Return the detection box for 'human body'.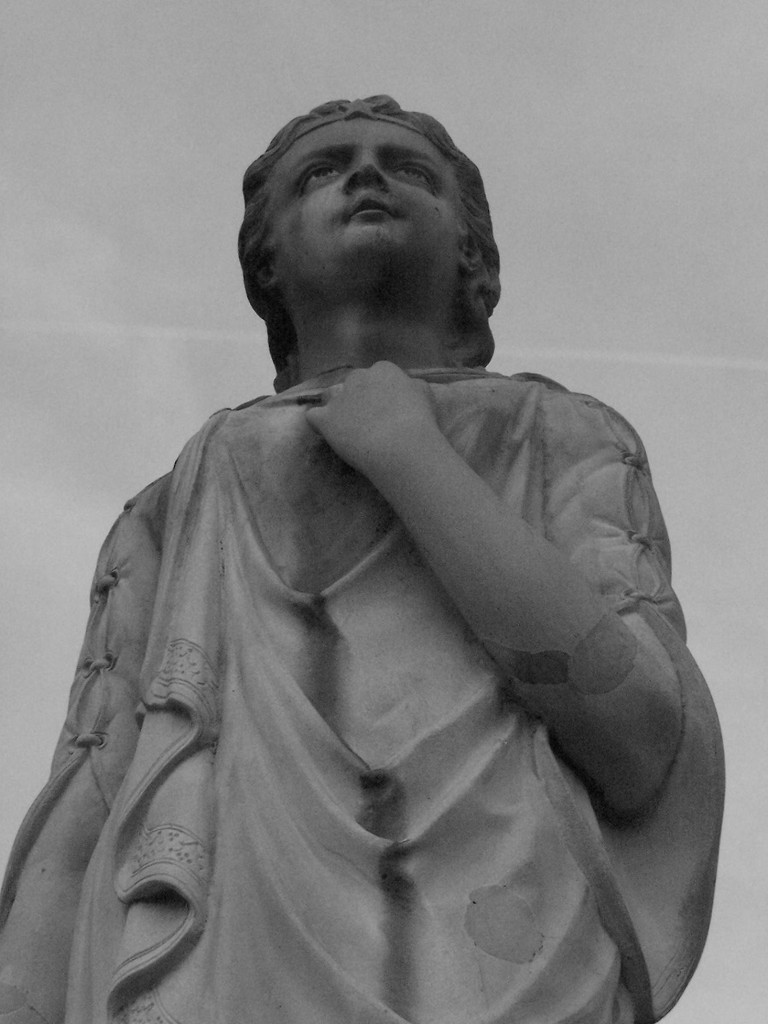
detection(17, 188, 735, 1023).
